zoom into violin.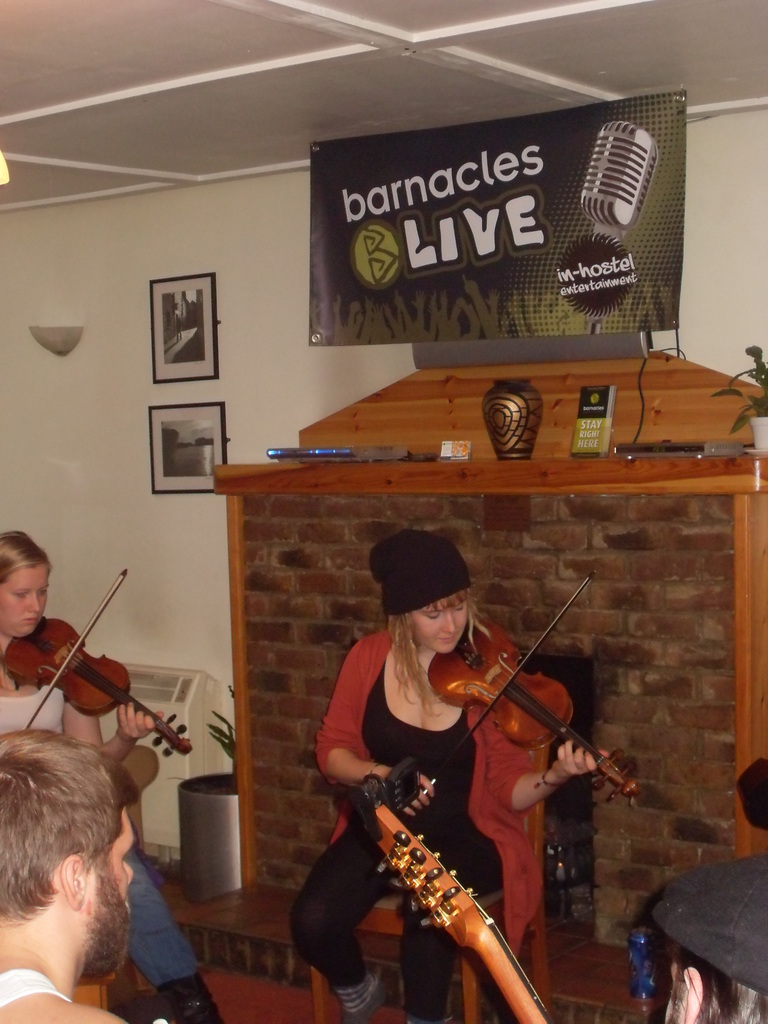
Zoom target: crop(415, 577, 640, 821).
